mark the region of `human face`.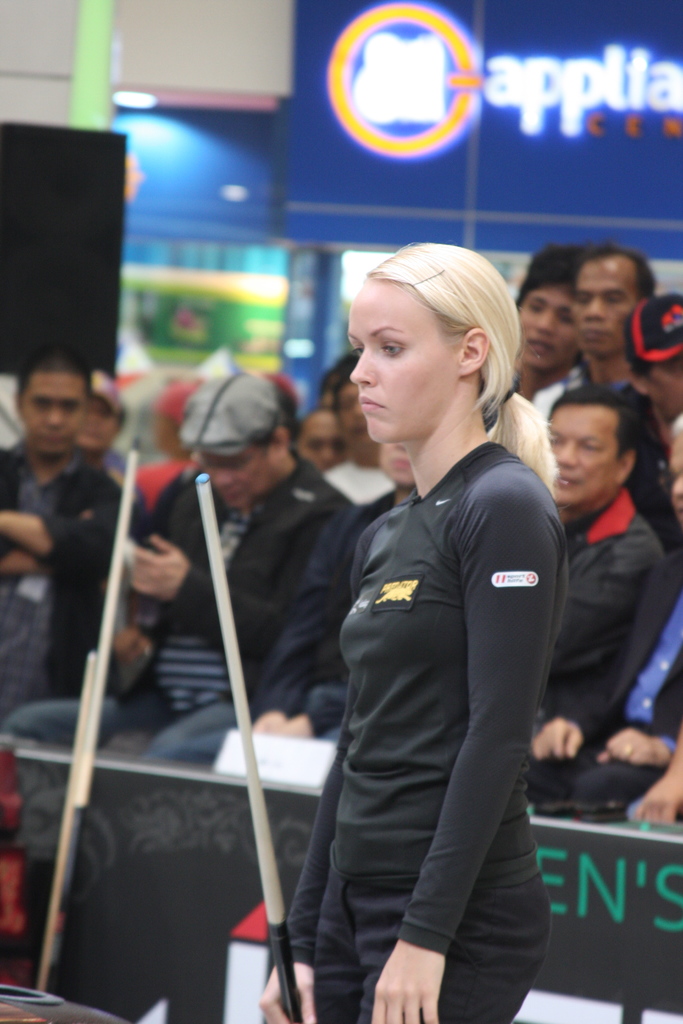
Region: detection(78, 401, 113, 449).
